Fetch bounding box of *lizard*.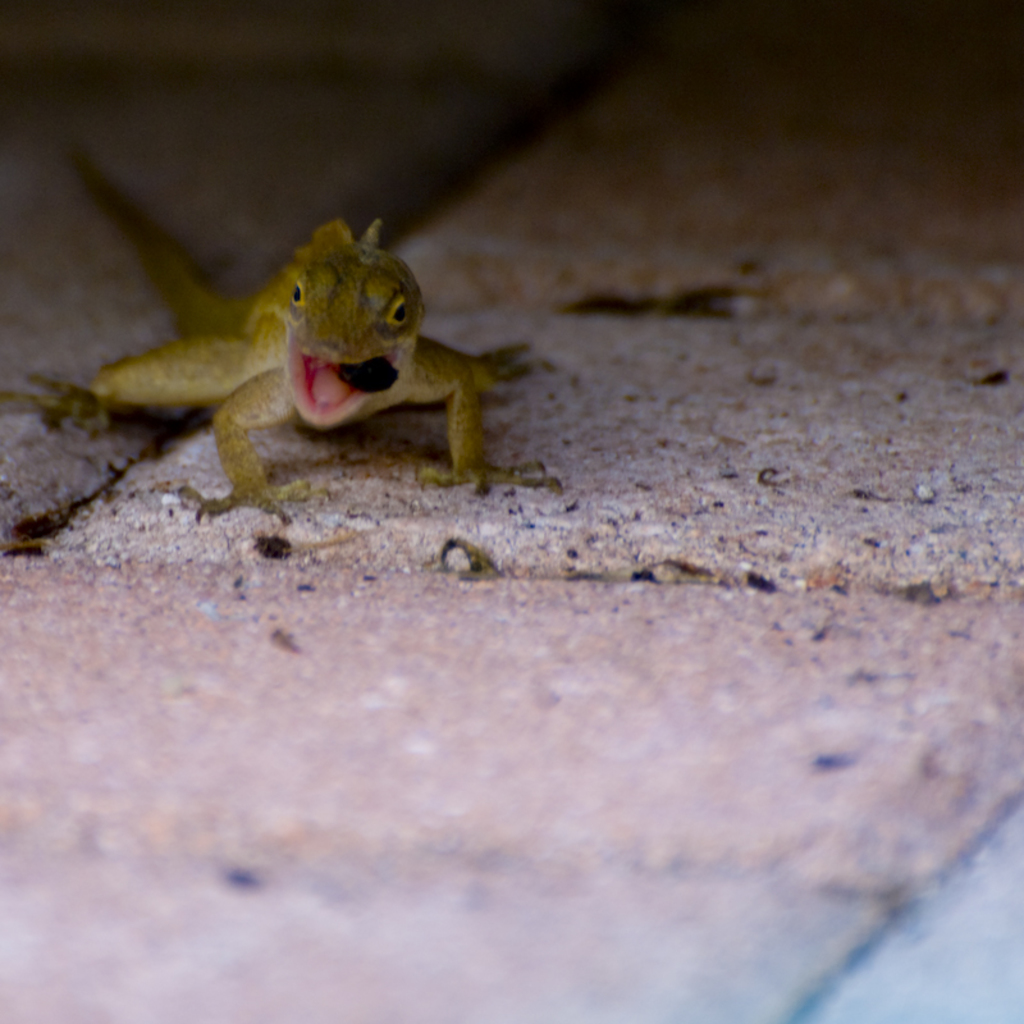
Bbox: BBox(3, 218, 540, 522).
